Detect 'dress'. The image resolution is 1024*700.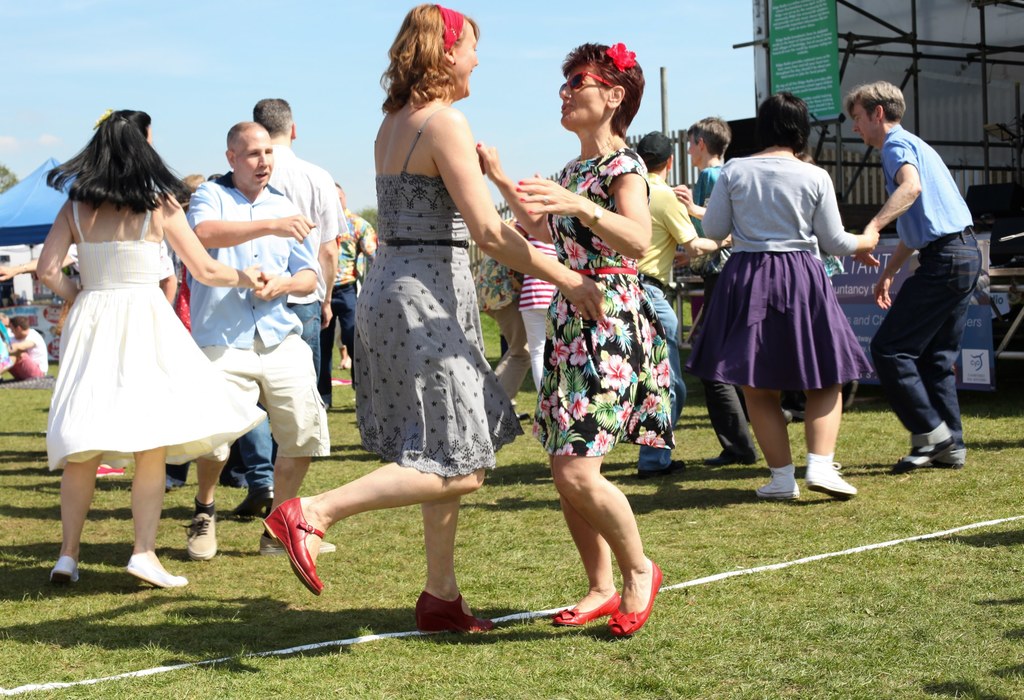
(x1=353, y1=111, x2=495, y2=476).
